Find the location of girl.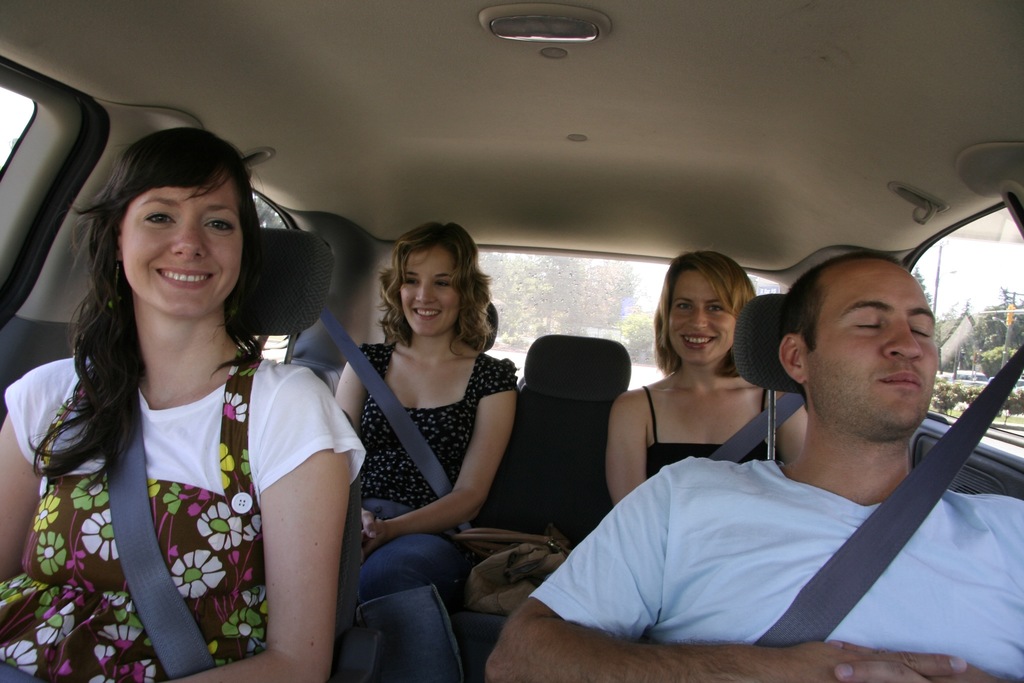
Location: {"left": 0, "top": 126, "right": 367, "bottom": 682}.
